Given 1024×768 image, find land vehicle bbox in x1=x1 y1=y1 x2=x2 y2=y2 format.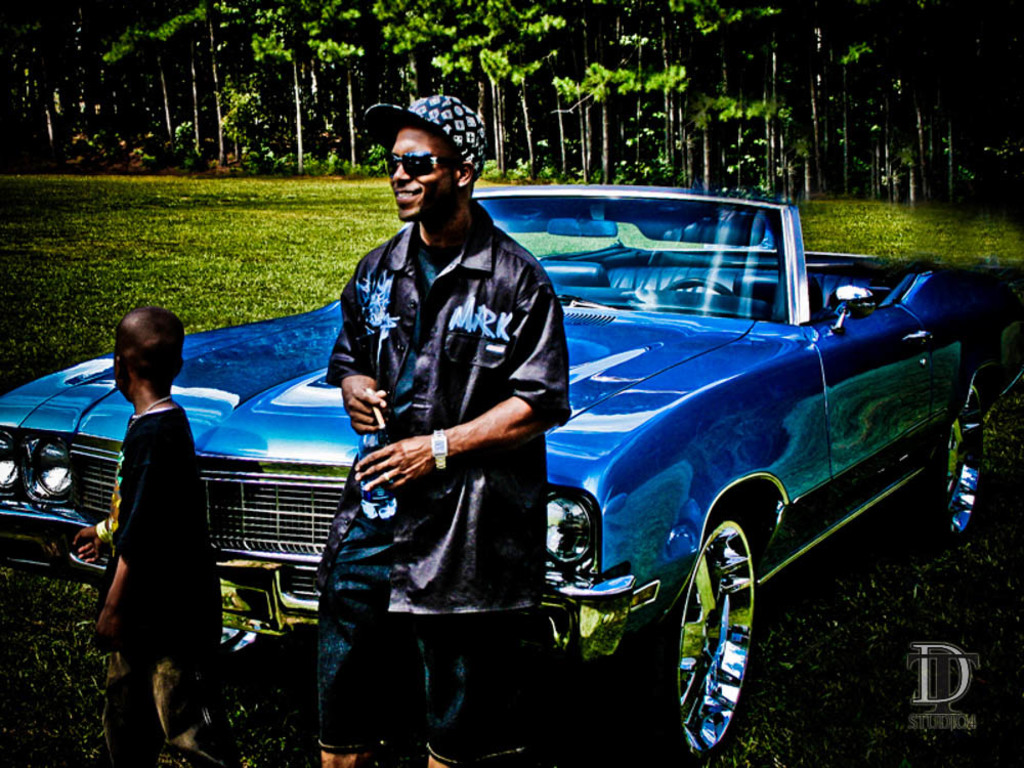
x1=3 y1=182 x2=1023 y2=767.
